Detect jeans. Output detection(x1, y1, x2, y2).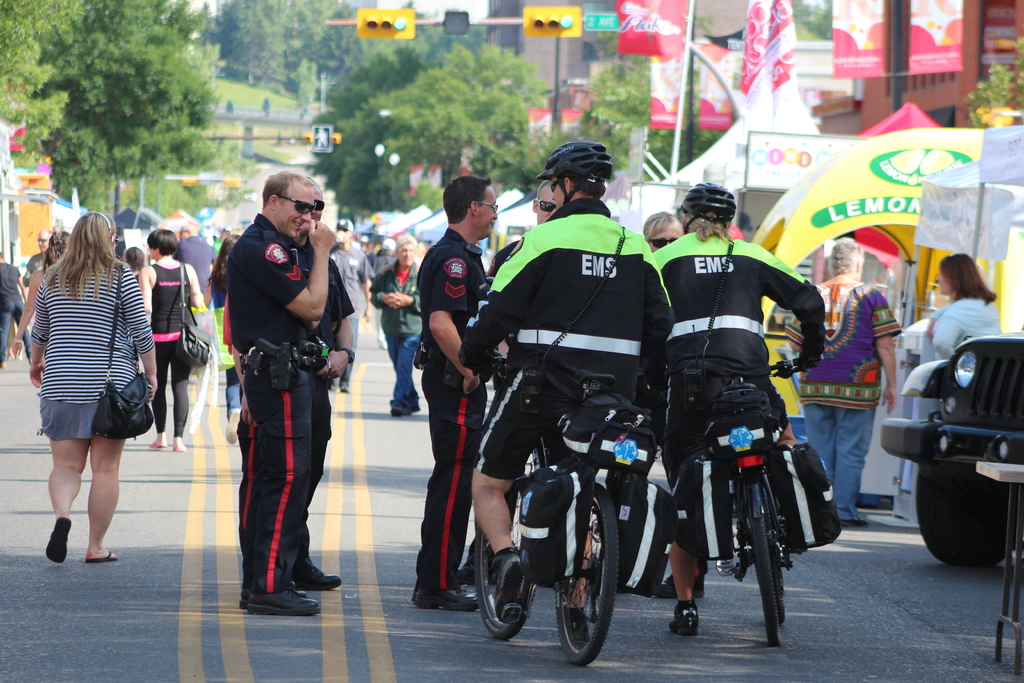
detection(804, 400, 873, 520).
